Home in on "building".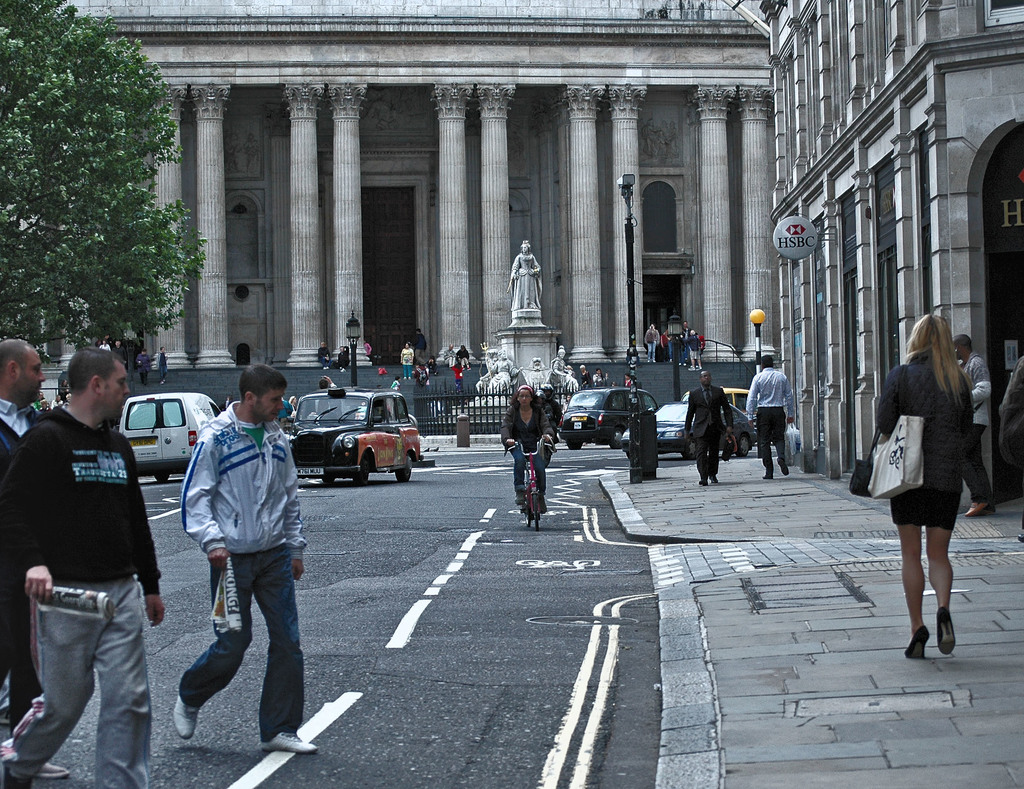
Homed in at [left=61, top=0, right=782, bottom=365].
